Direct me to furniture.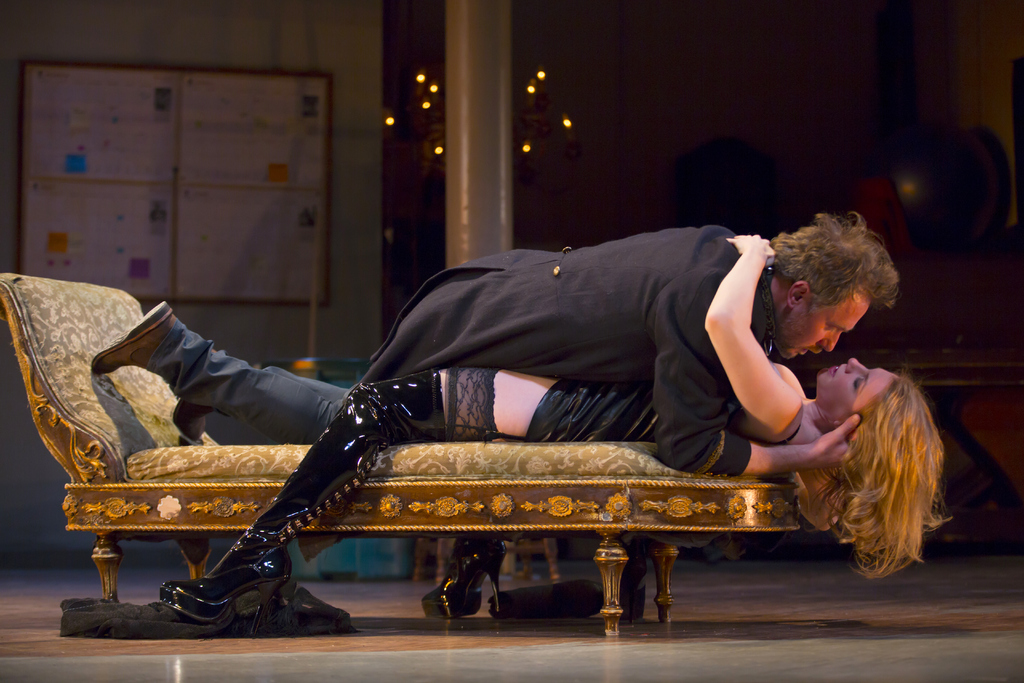
Direction: crop(0, 272, 806, 641).
